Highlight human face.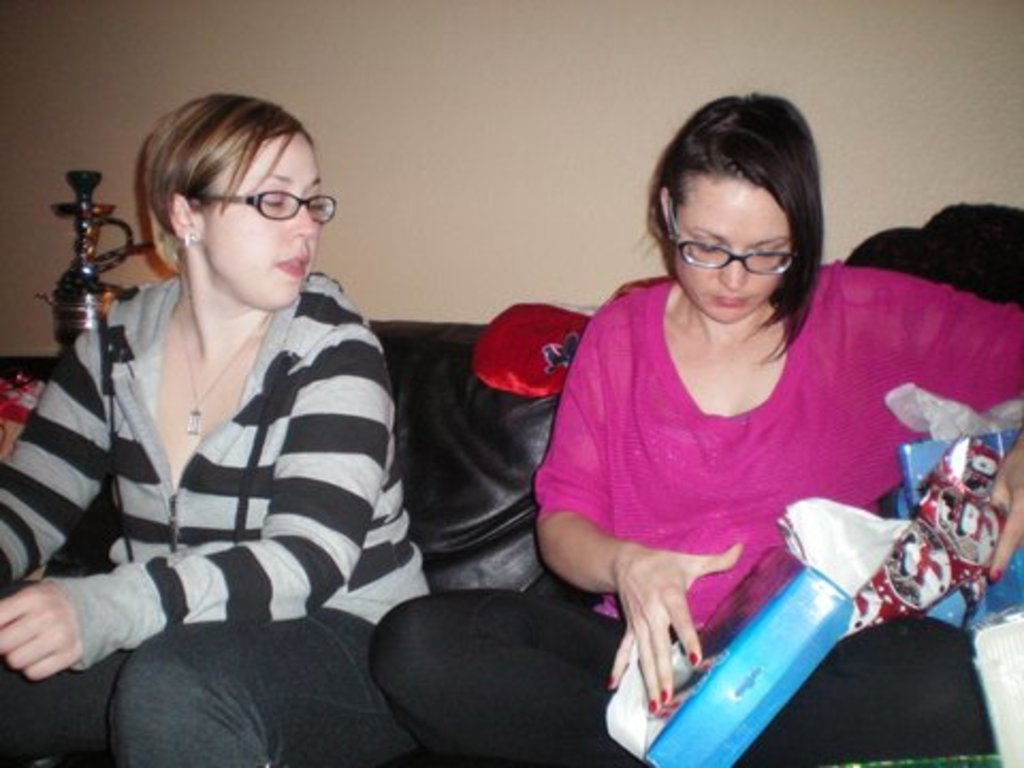
Highlighted region: 670/175/789/322.
